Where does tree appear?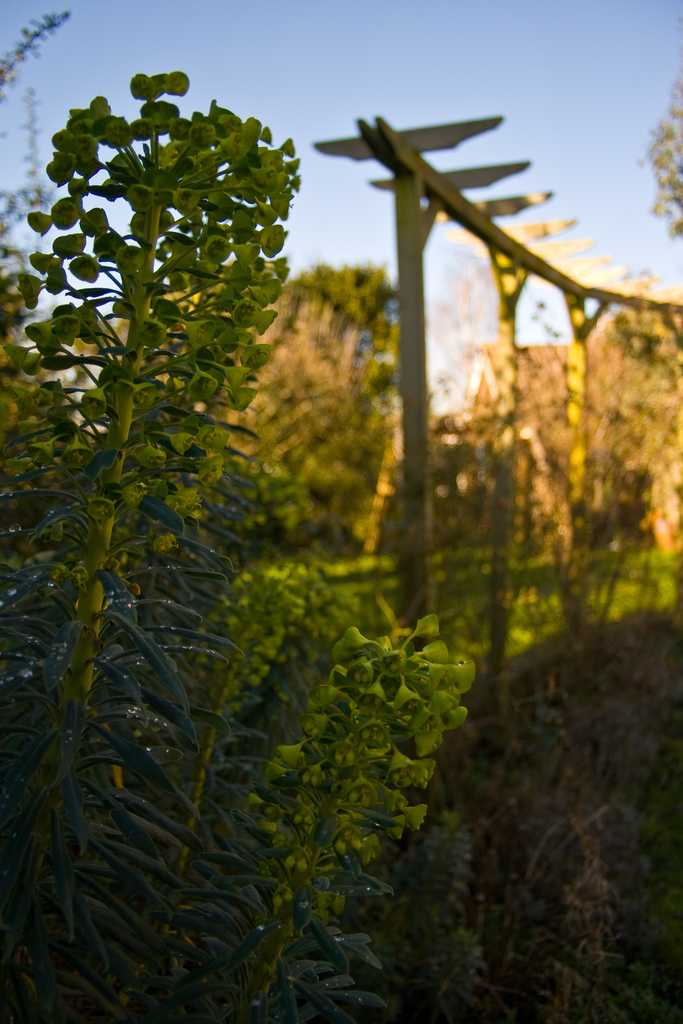
Appears at detection(621, 62, 682, 248).
